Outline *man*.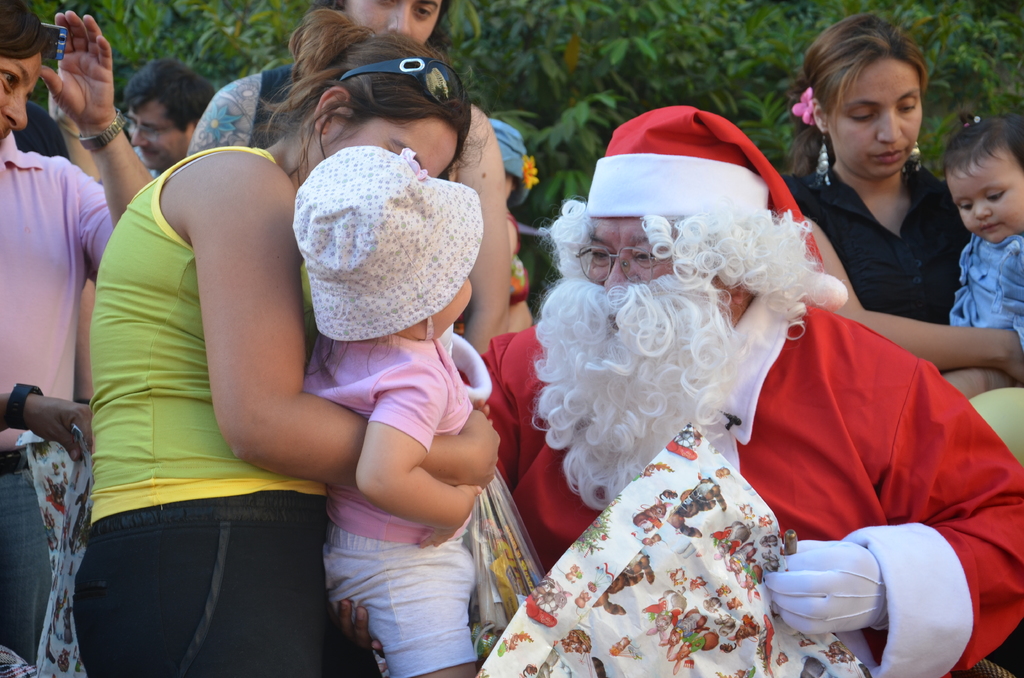
Outline: box=[0, 9, 154, 668].
